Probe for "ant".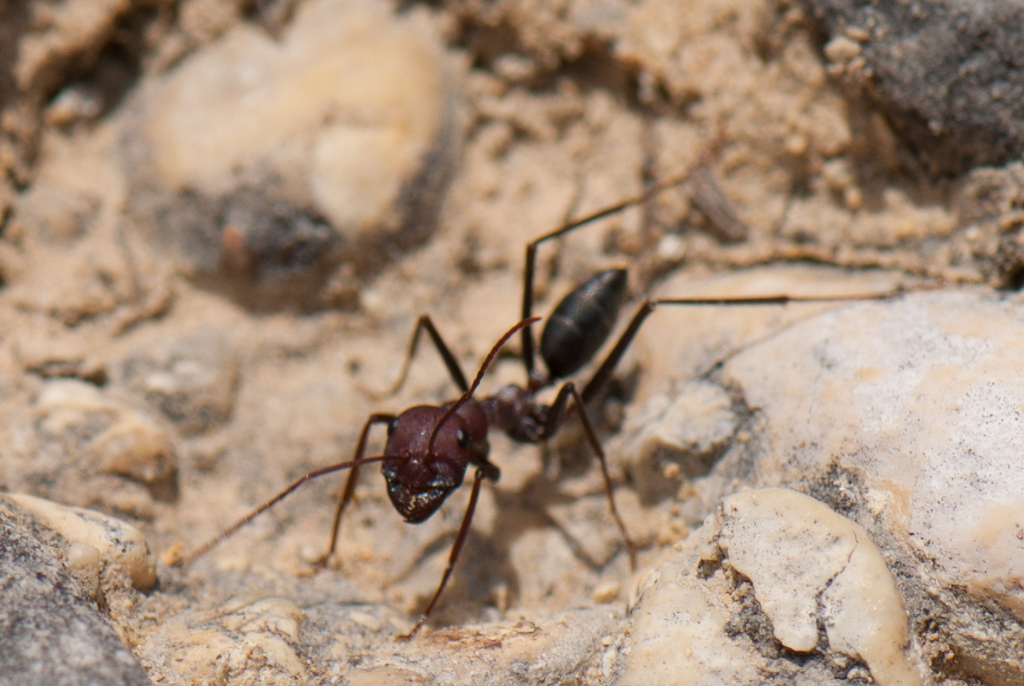
Probe result: (161,125,935,640).
